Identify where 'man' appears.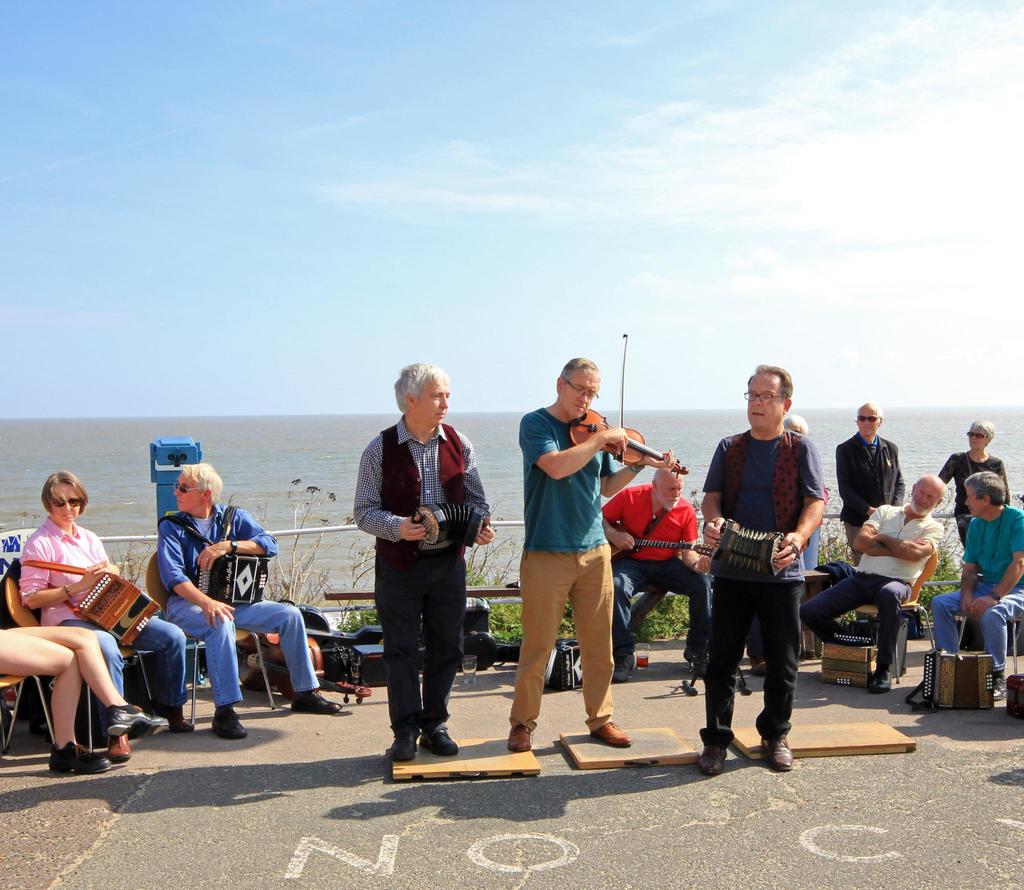
Appears at region(350, 369, 492, 766).
